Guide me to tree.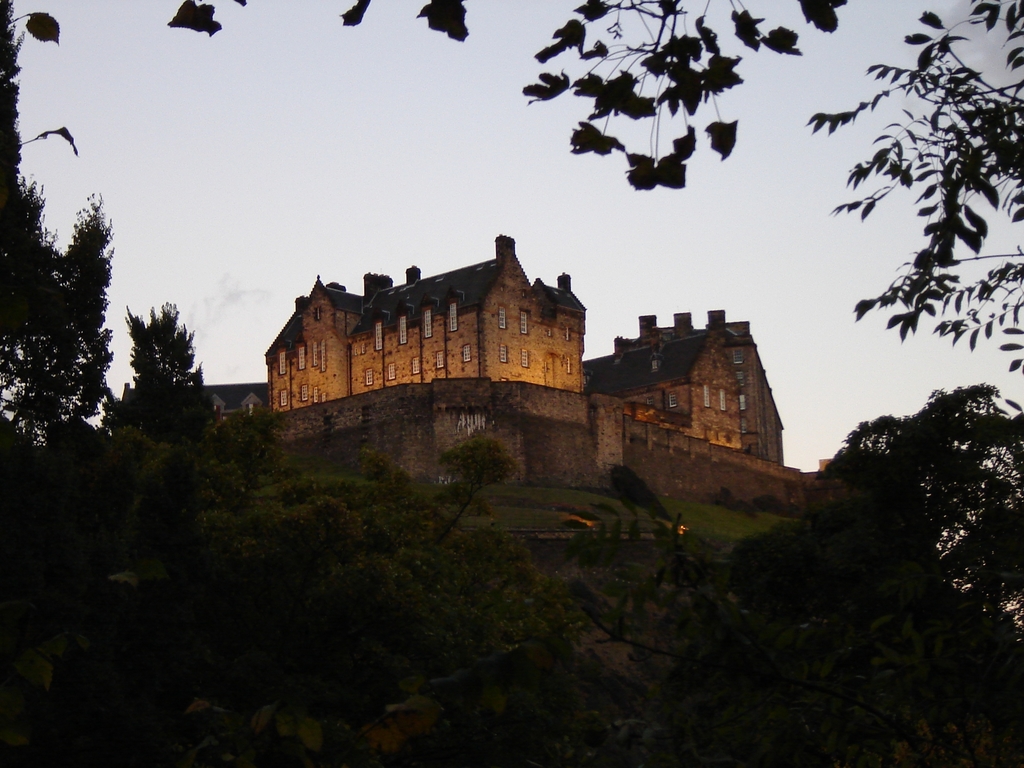
Guidance: left=99, top=290, right=235, bottom=440.
